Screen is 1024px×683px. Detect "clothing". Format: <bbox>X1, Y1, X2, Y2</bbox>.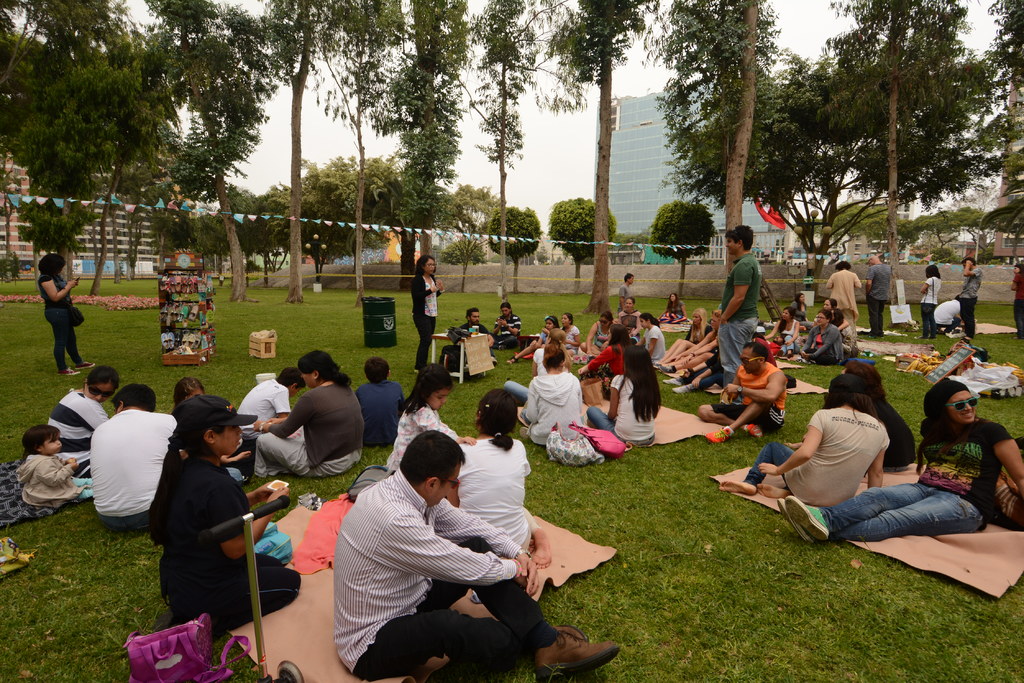
<bbox>451, 435, 538, 545</bbox>.
